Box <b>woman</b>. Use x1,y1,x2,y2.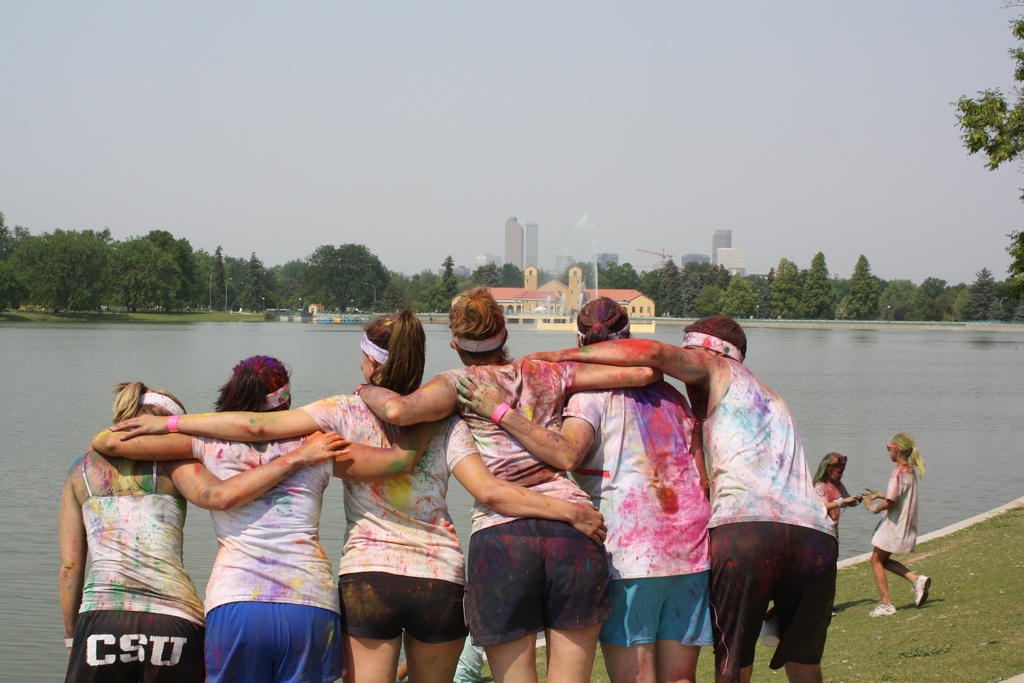
458,299,715,682.
